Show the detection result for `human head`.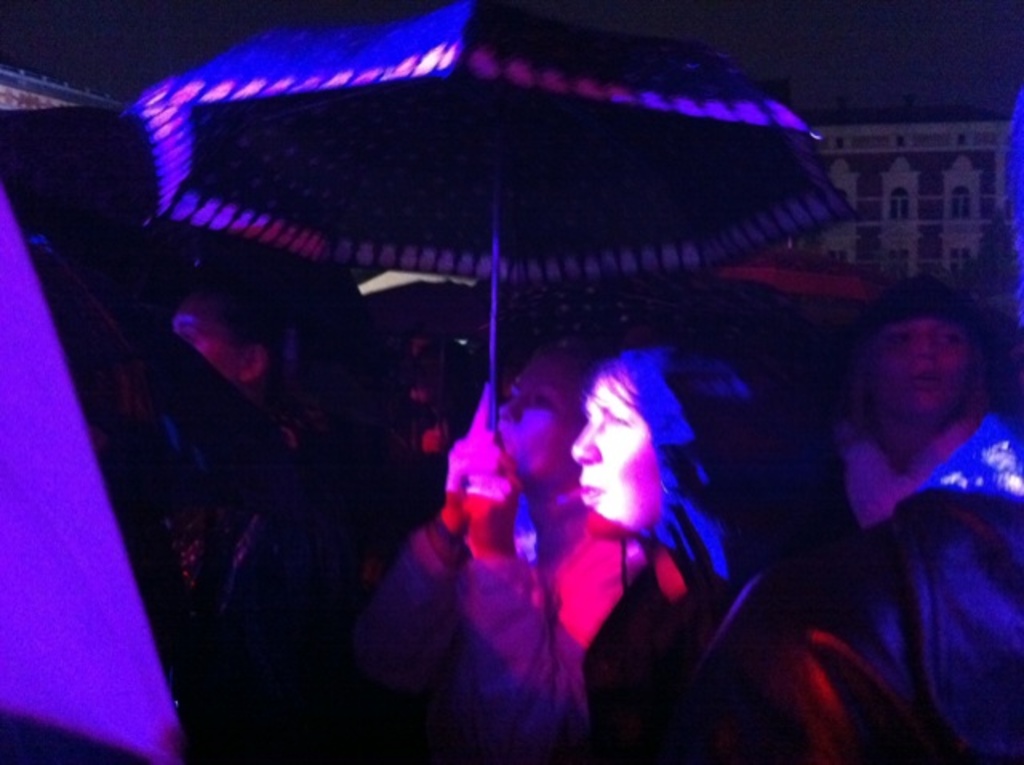
bbox=(554, 350, 702, 557).
